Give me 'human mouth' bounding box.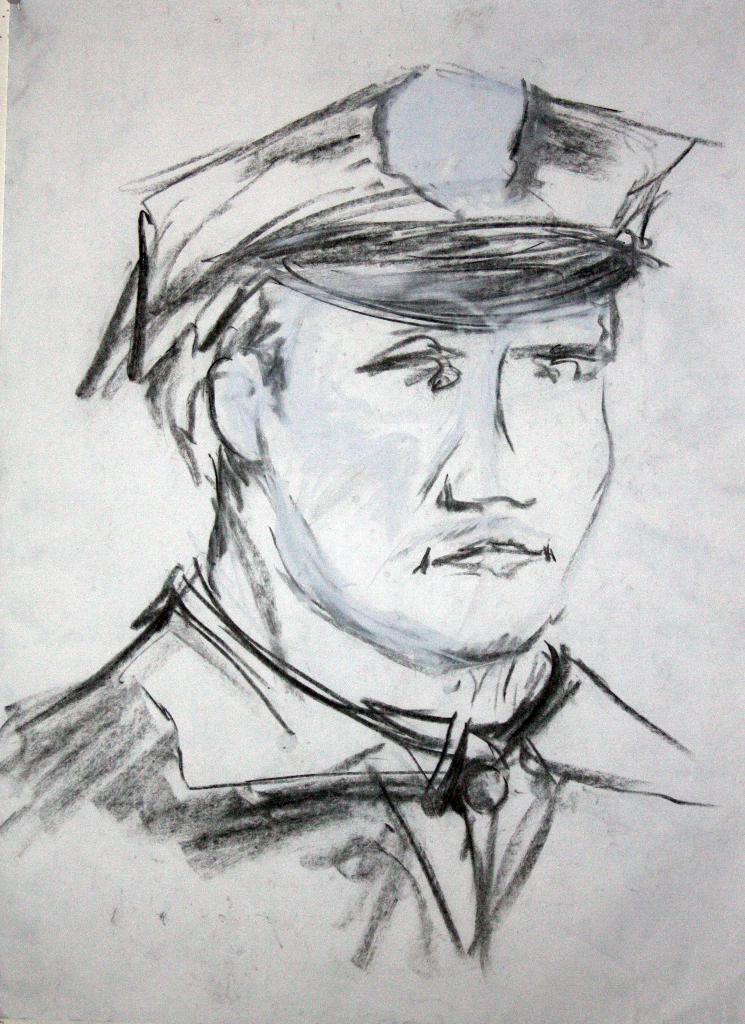
bbox(404, 531, 571, 593).
